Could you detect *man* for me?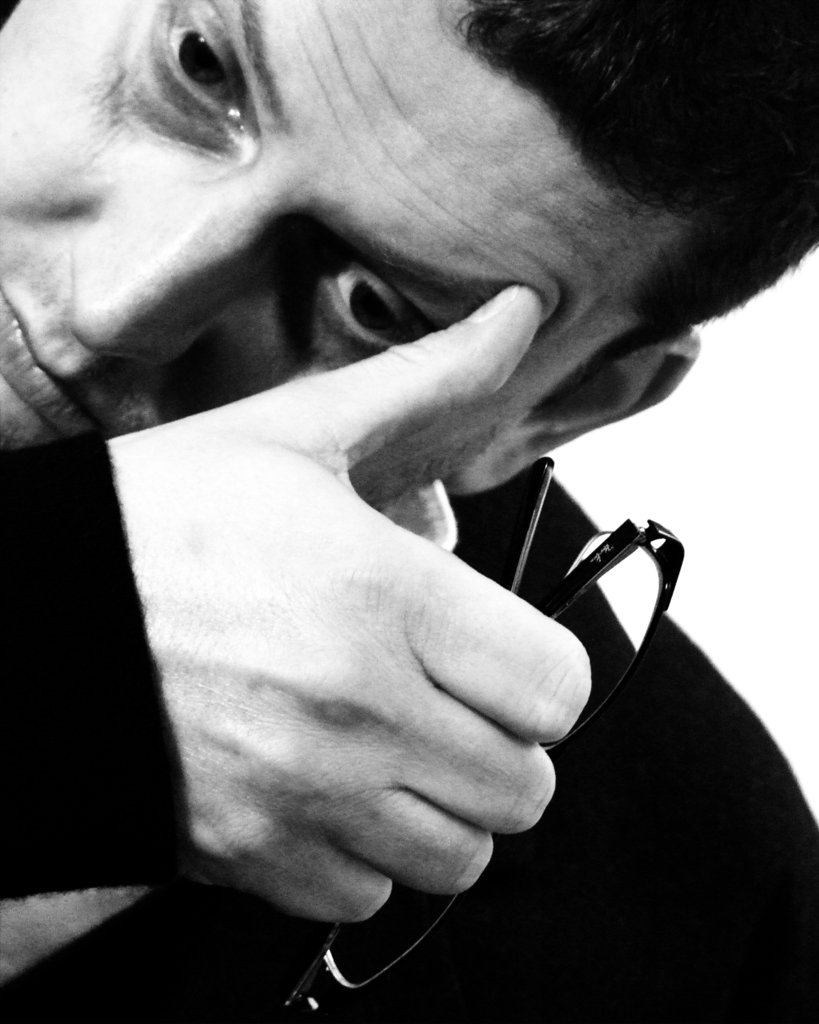
Detection result: <box>0,4,818,971</box>.
